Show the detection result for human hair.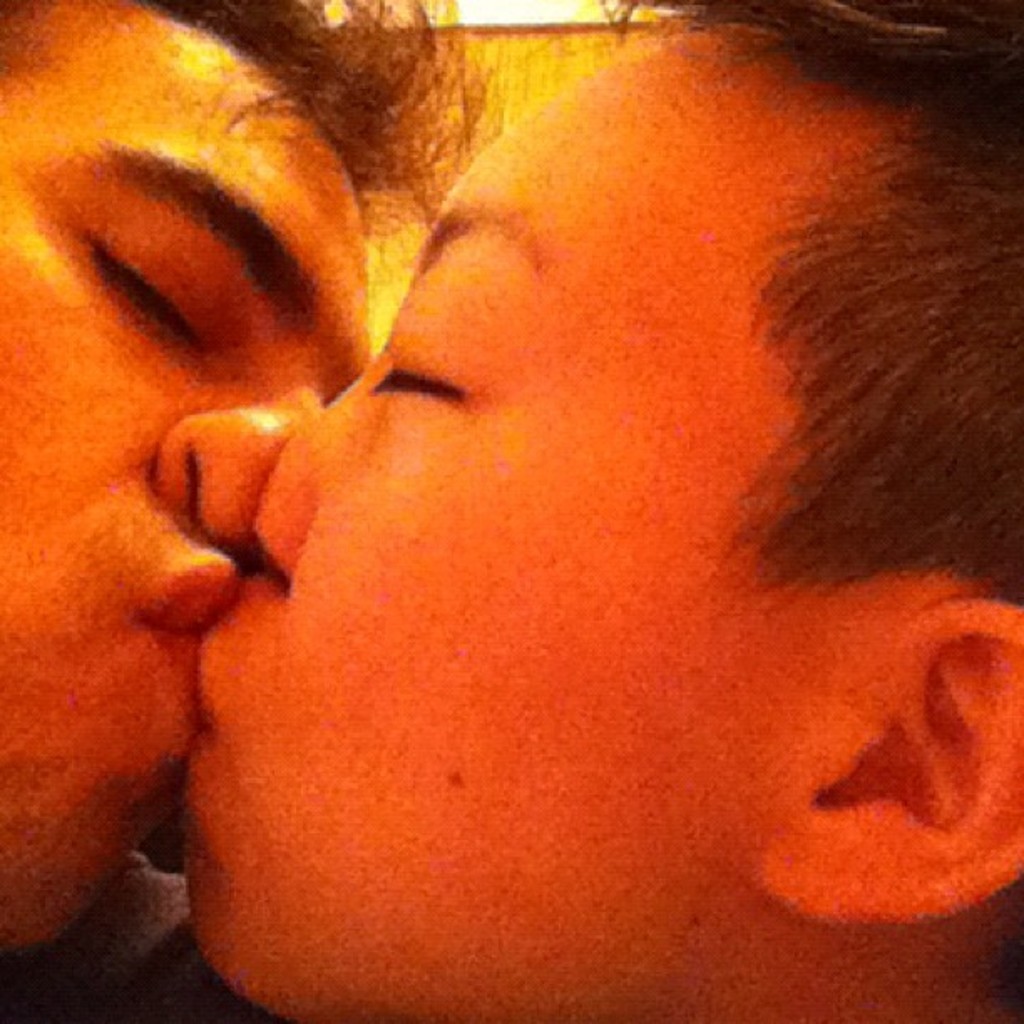
591, 0, 1022, 947.
